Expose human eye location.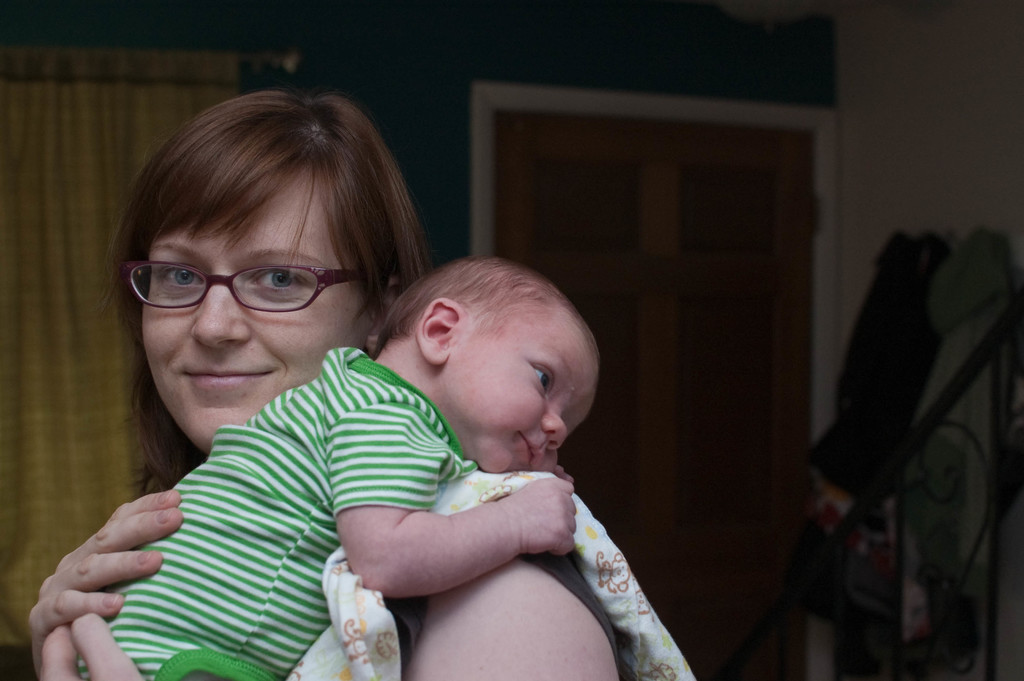
Exposed at detection(240, 261, 310, 304).
